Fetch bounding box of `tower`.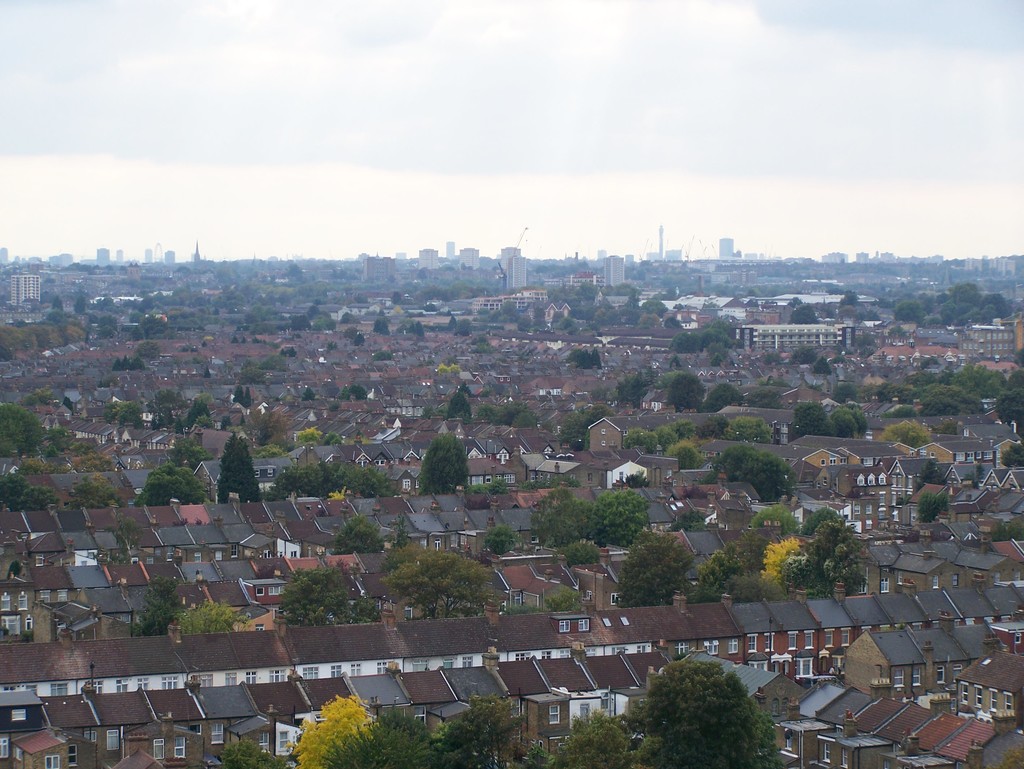
Bbox: (left=718, top=237, right=738, bottom=260).
